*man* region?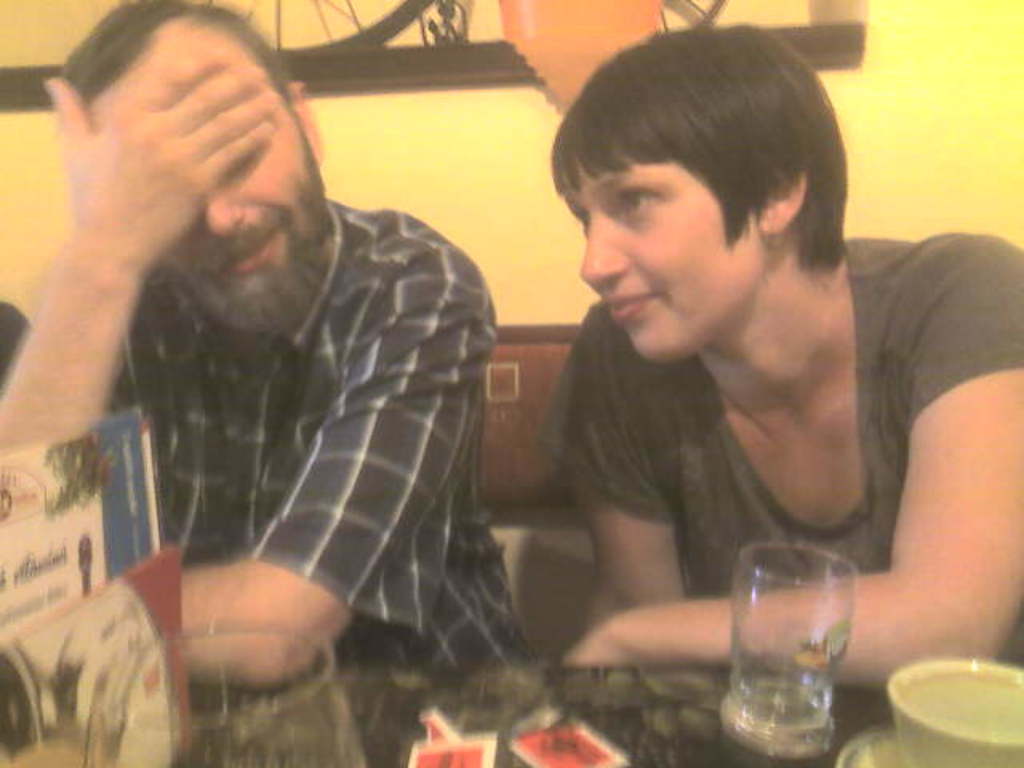
0, 0, 541, 693
